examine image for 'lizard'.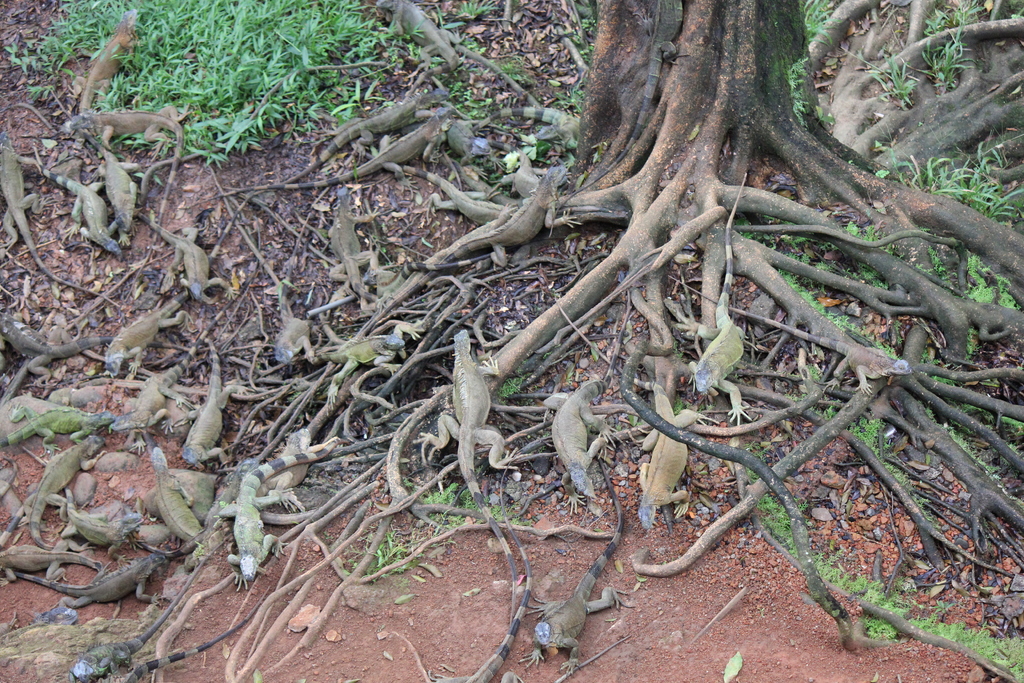
Examination result: bbox=(19, 552, 168, 603).
